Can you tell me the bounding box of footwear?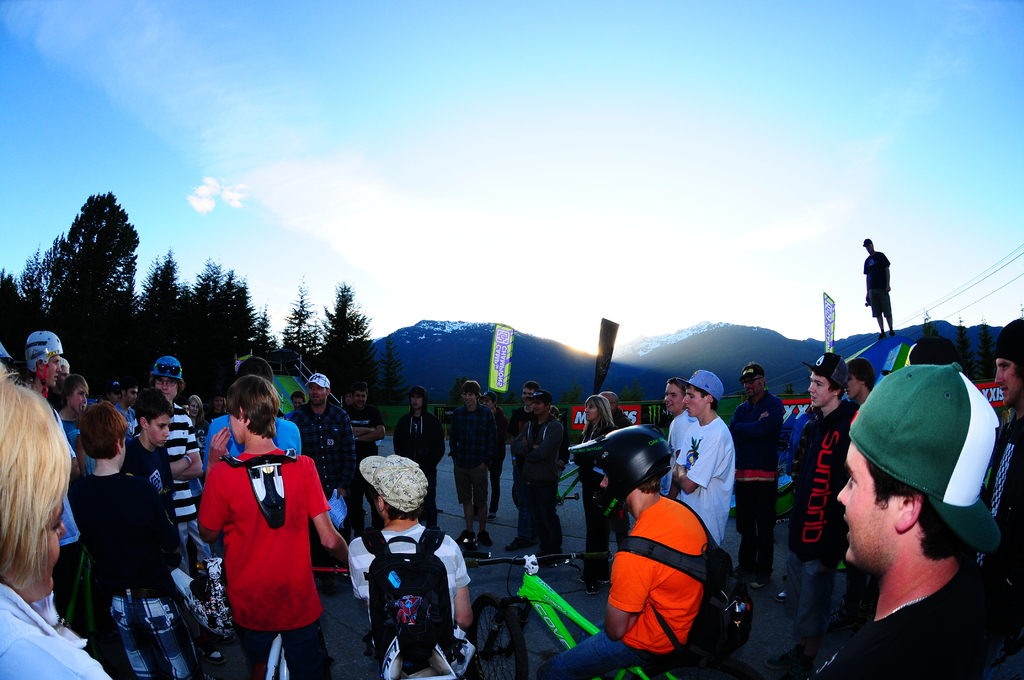
detection(456, 529, 477, 546).
